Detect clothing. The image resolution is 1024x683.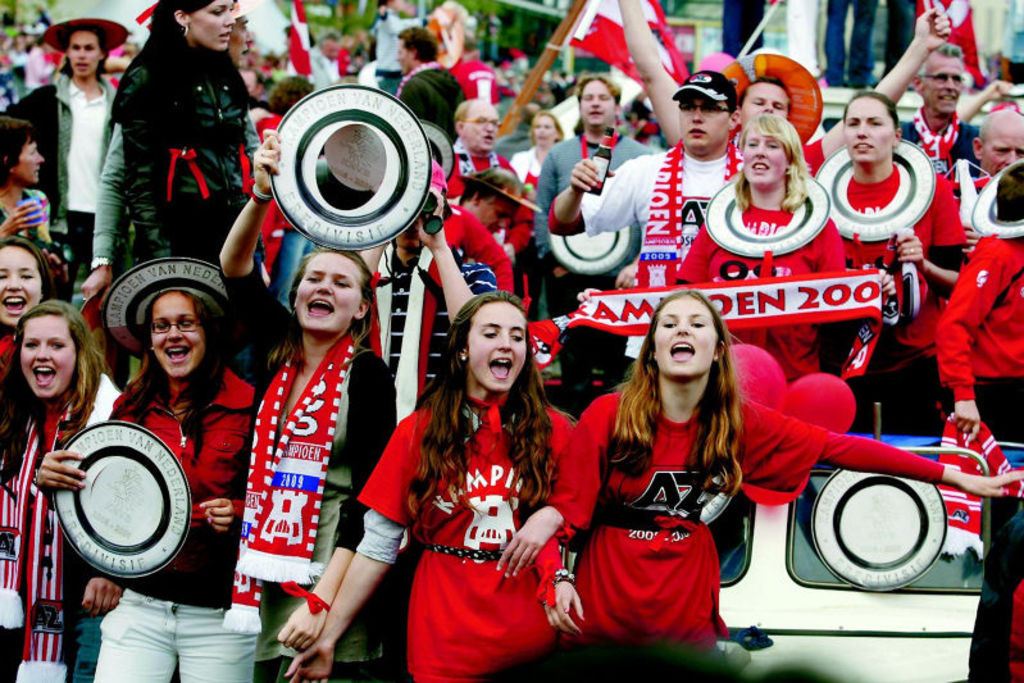
Rect(378, 56, 474, 138).
